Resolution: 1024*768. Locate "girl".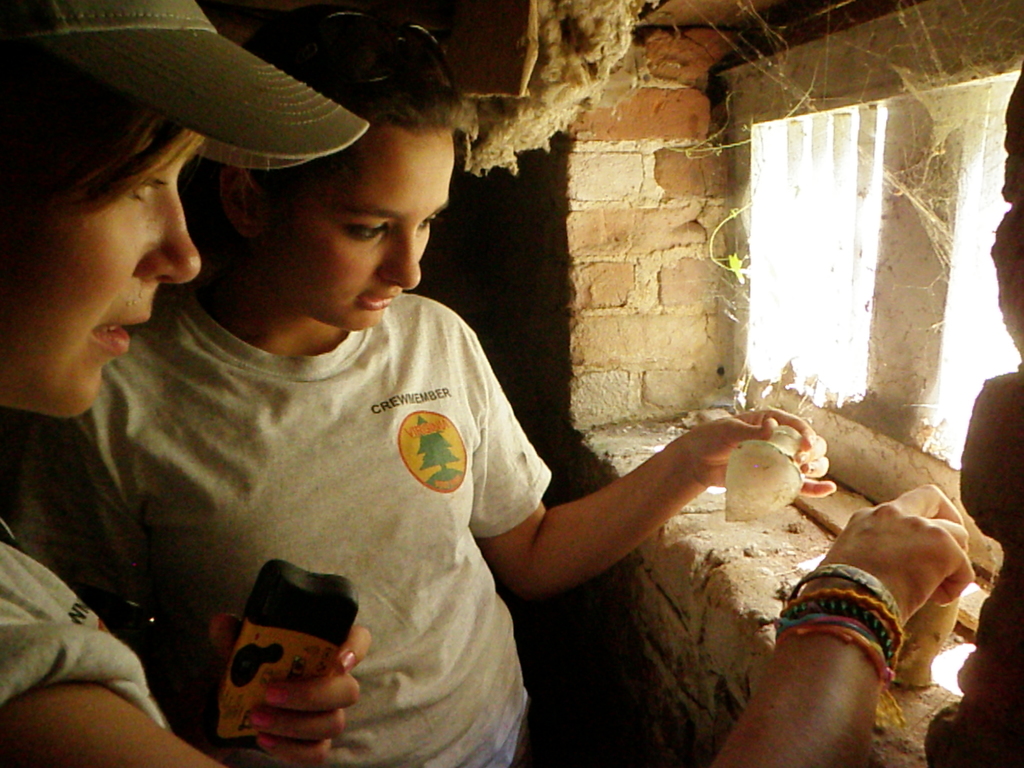
(left=0, top=0, right=975, bottom=767).
